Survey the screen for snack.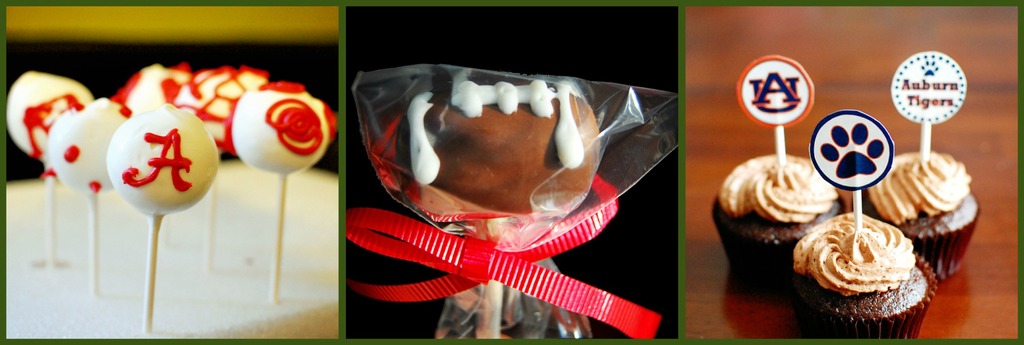
Survey found: detection(862, 153, 979, 283).
